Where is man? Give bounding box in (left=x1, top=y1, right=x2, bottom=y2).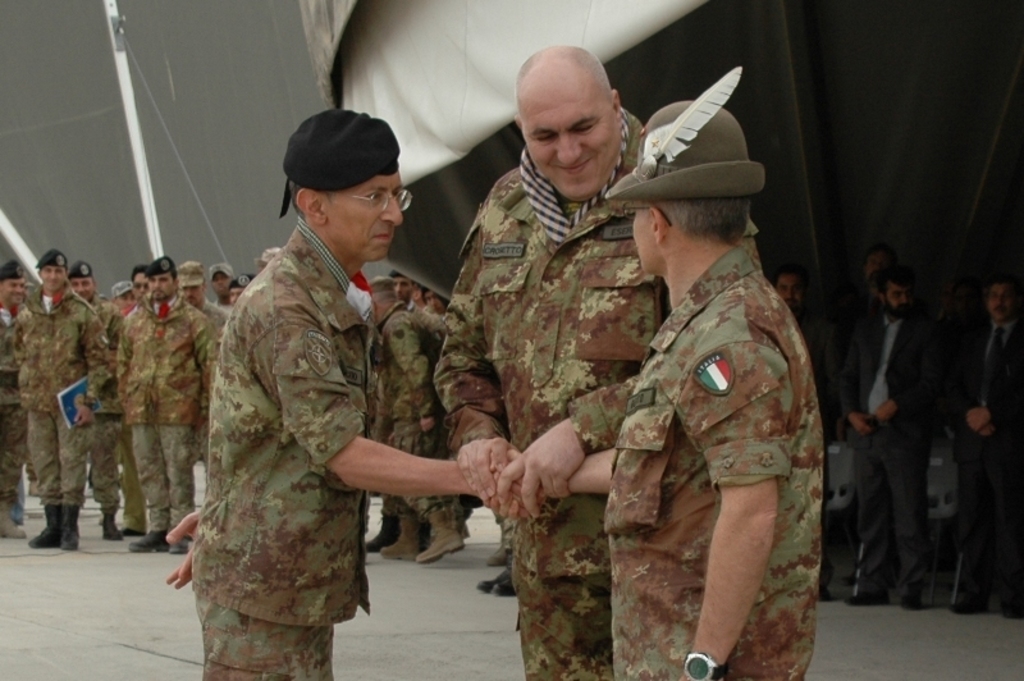
(left=826, top=270, right=932, bottom=614).
